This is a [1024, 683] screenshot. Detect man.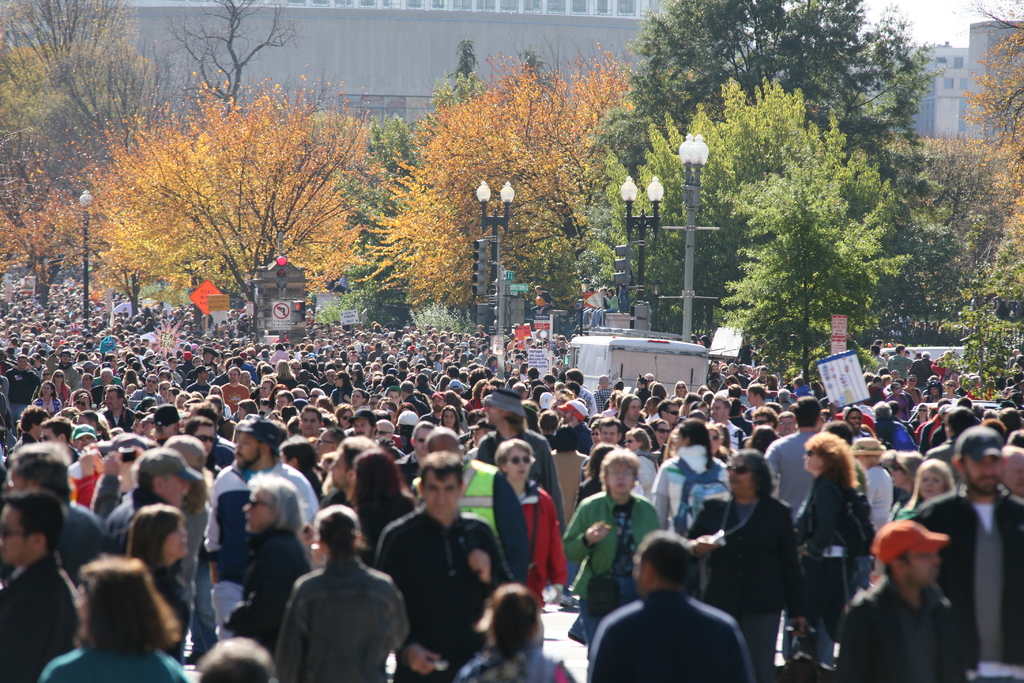
rect(319, 442, 379, 510).
